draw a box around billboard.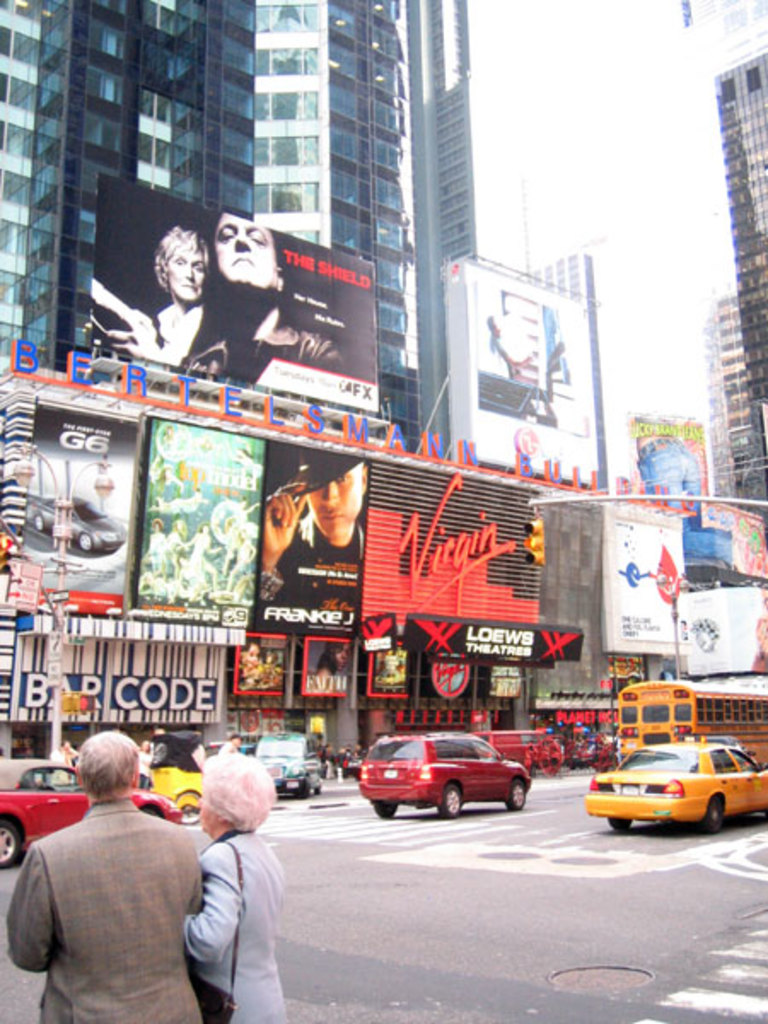
locate(295, 637, 348, 691).
